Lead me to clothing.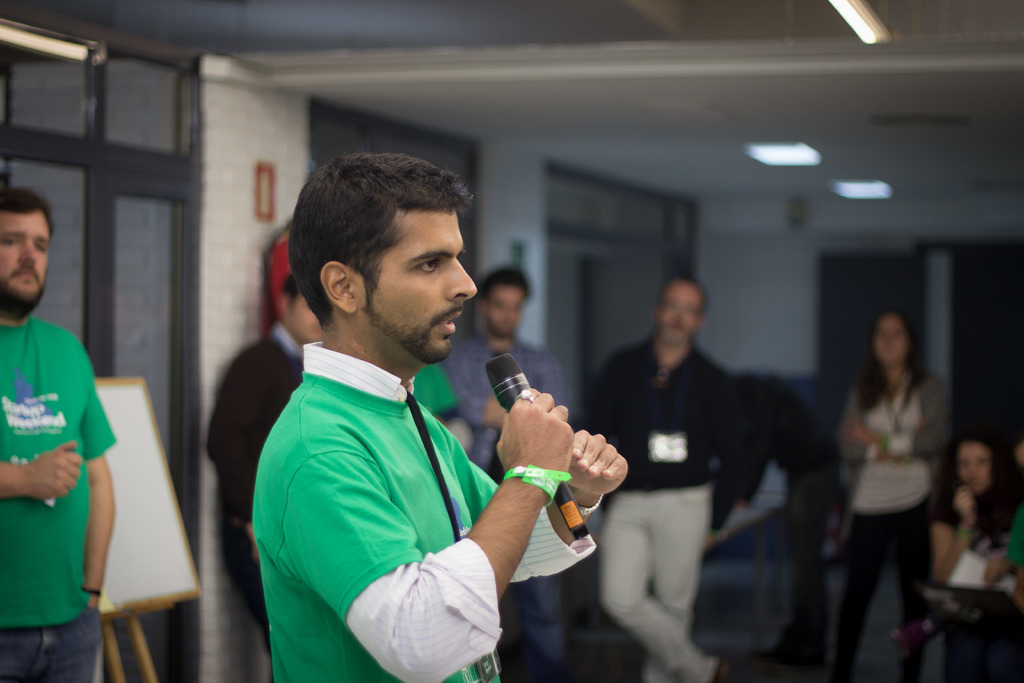
Lead to (829, 365, 956, 682).
